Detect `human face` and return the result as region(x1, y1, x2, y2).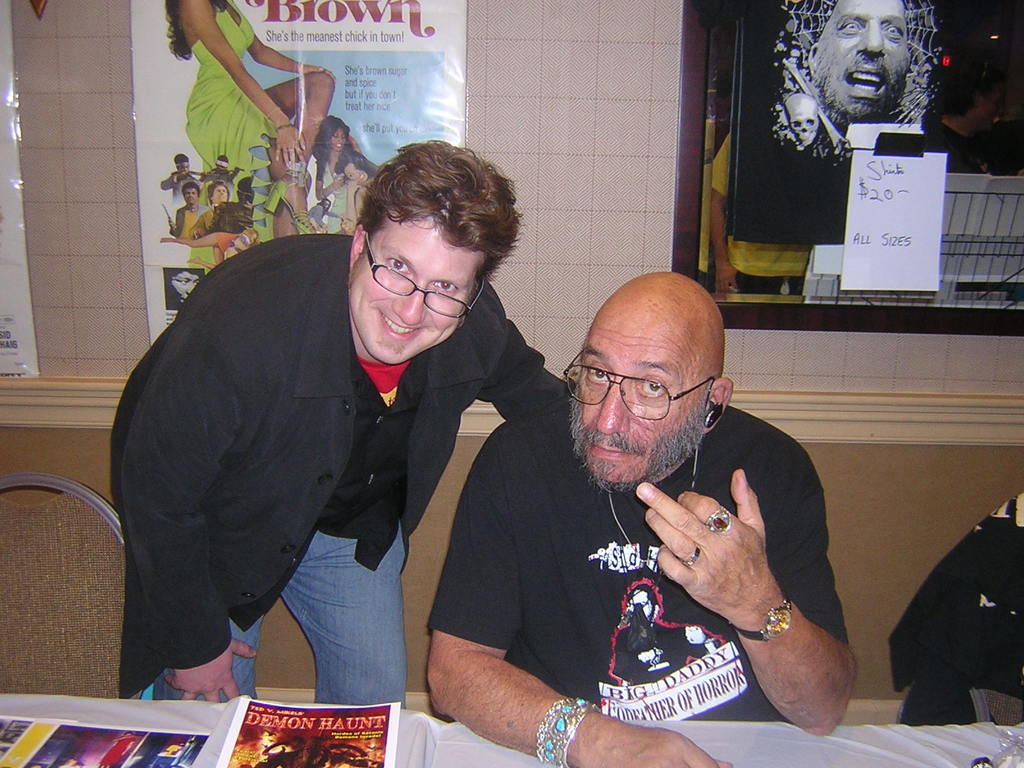
region(813, 0, 910, 111).
